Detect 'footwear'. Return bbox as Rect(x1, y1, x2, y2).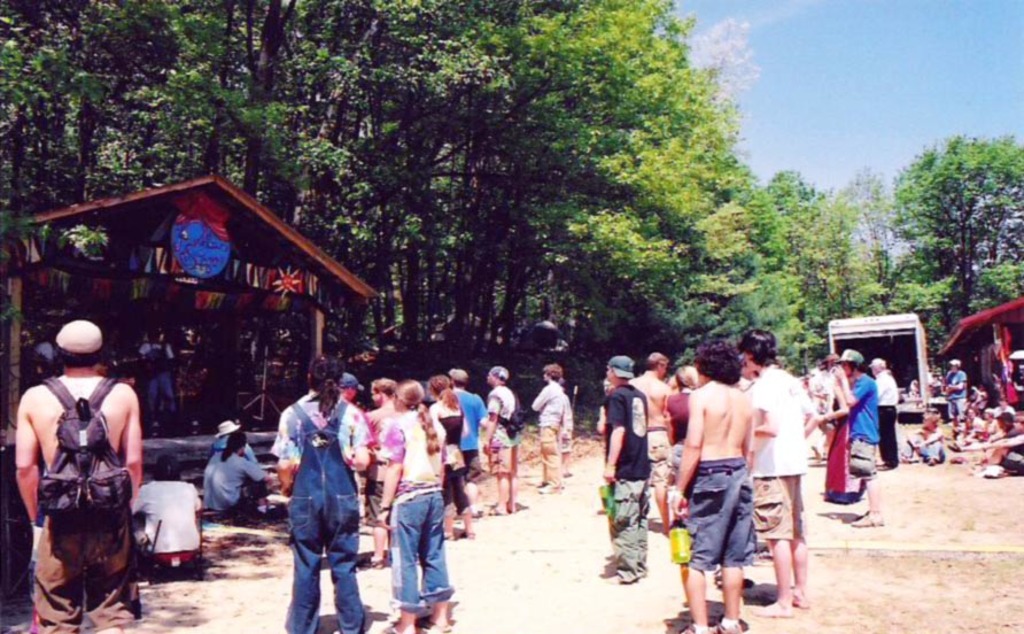
Rect(538, 480, 558, 492).
